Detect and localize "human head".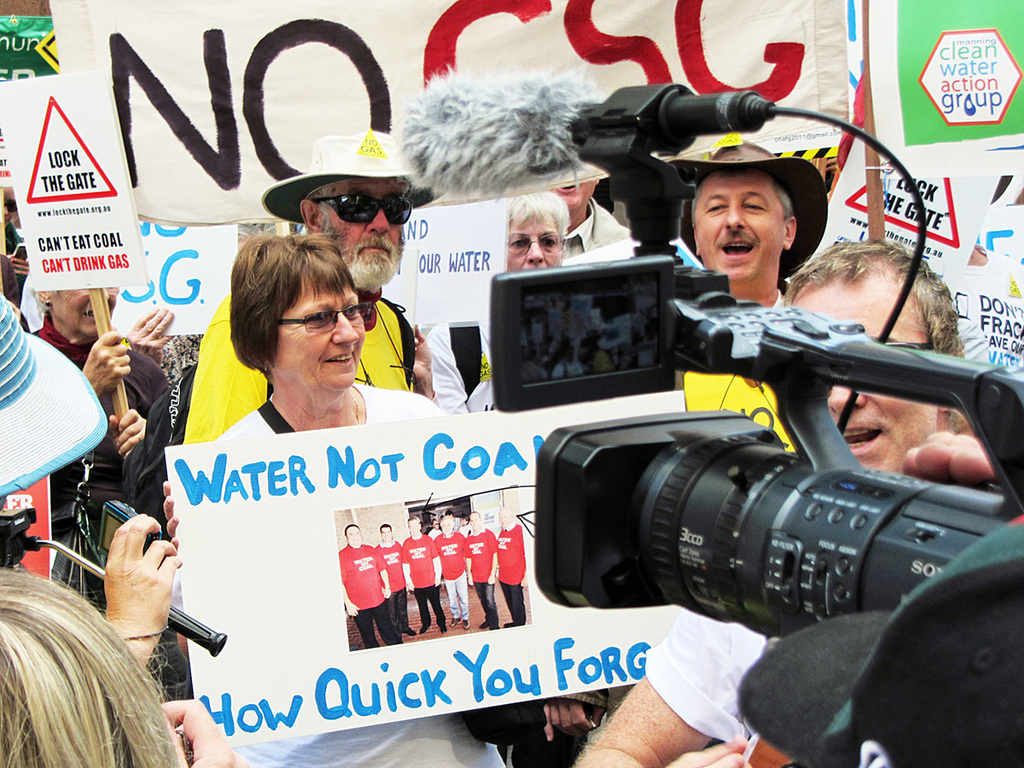
Localized at bbox=[408, 515, 422, 540].
